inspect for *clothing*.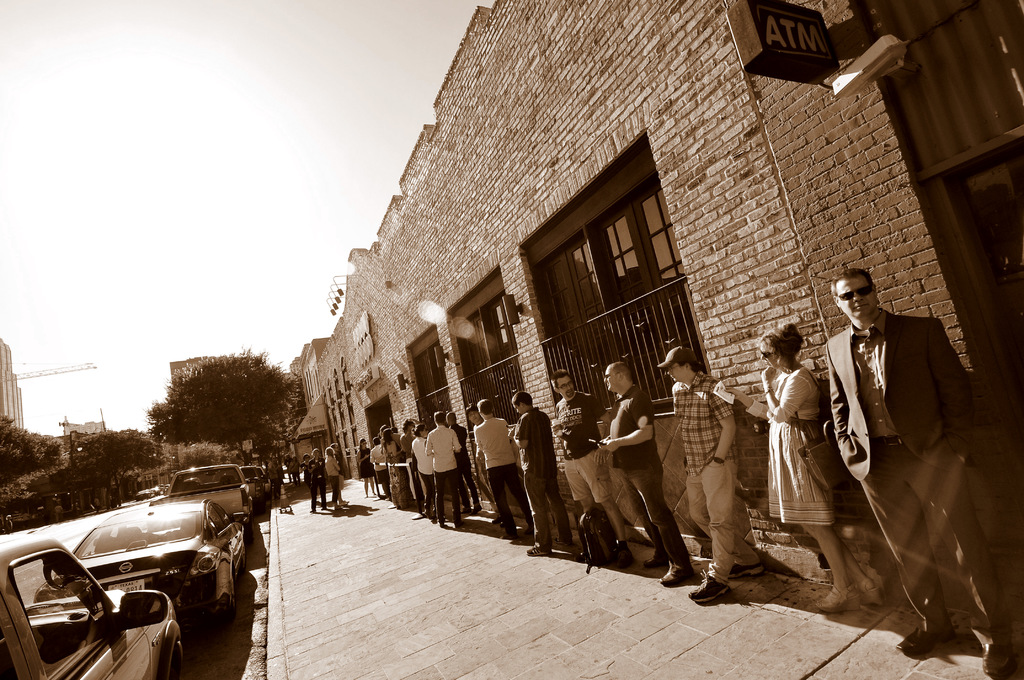
Inspection: <box>553,392,609,513</box>.
